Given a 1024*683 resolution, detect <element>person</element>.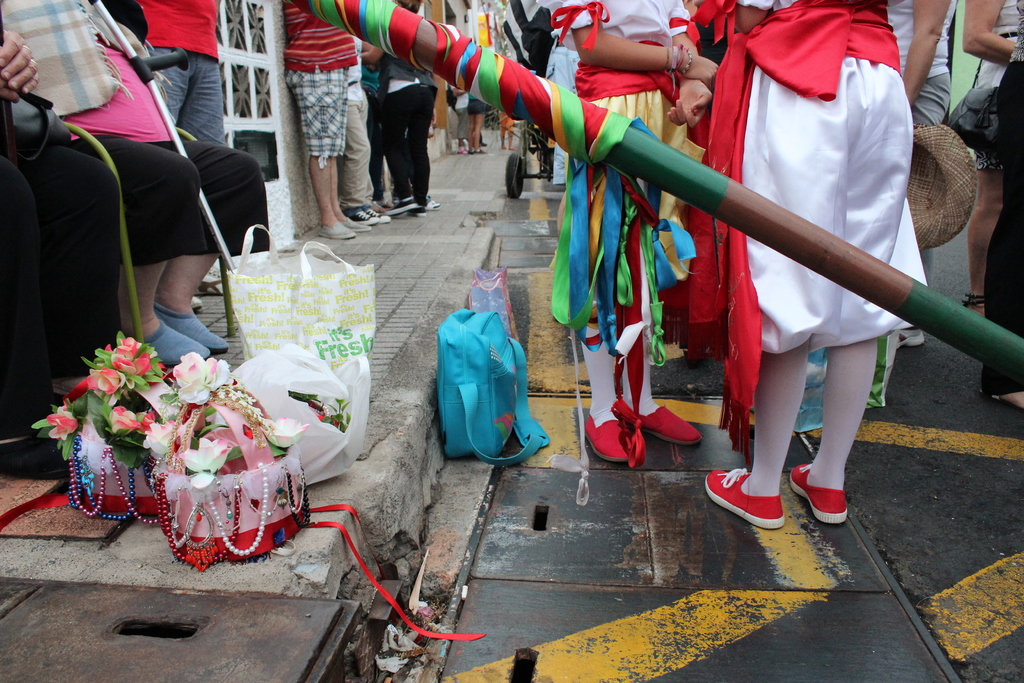
pyautogui.locateOnScreen(497, 108, 516, 153).
